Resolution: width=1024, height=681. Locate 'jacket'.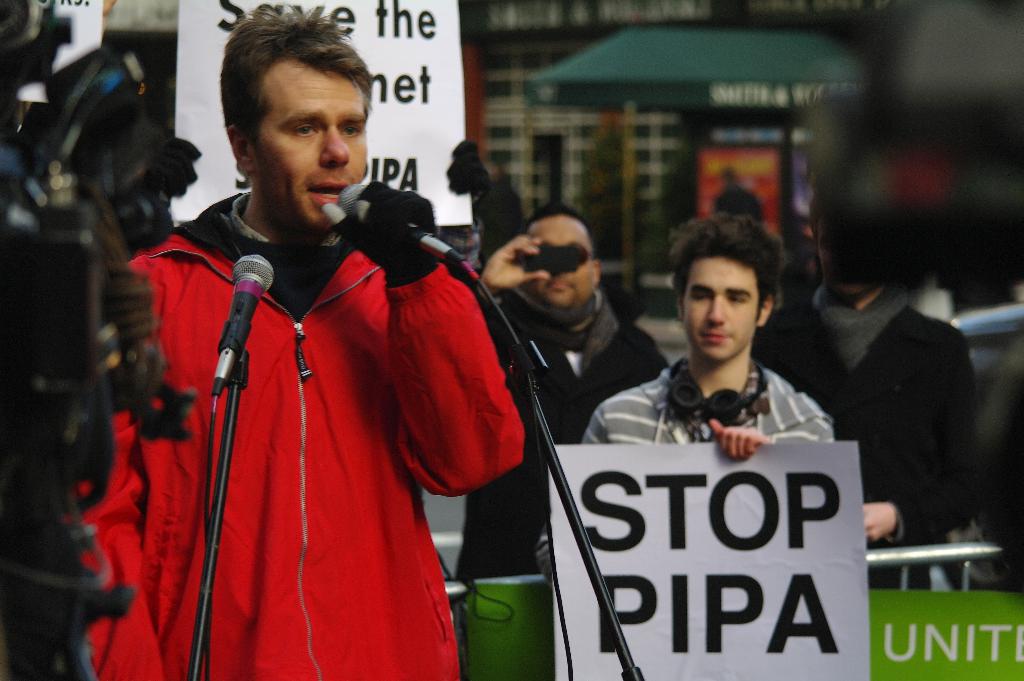
[left=120, top=159, right=528, bottom=671].
